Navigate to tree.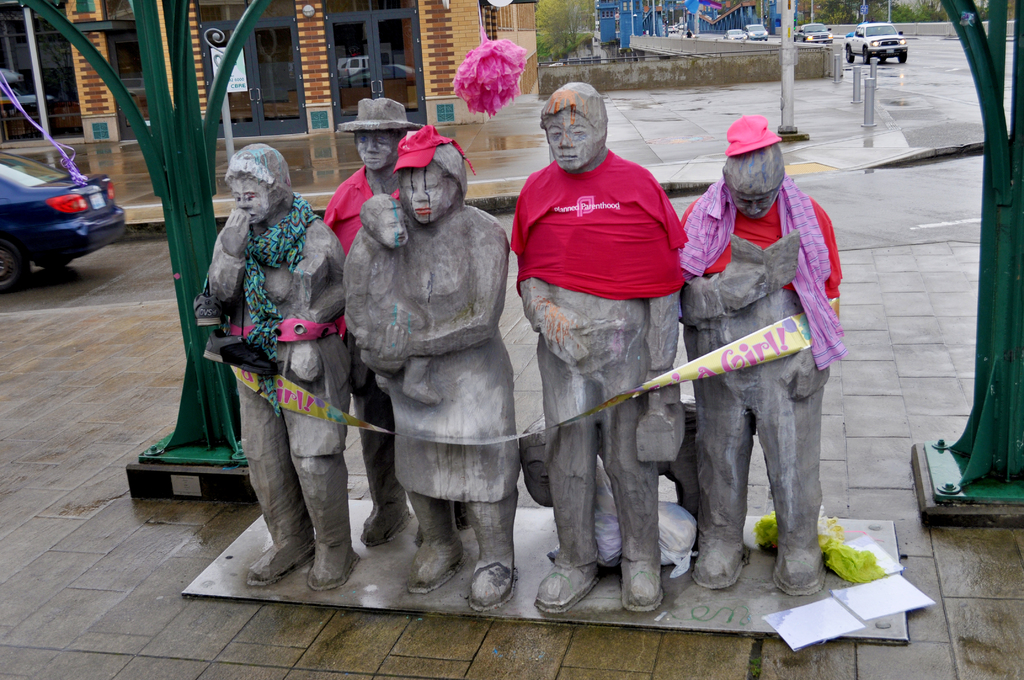
Navigation target: {"x1": 534, "y1": 0, "x2": 597, "y2": 64}.
